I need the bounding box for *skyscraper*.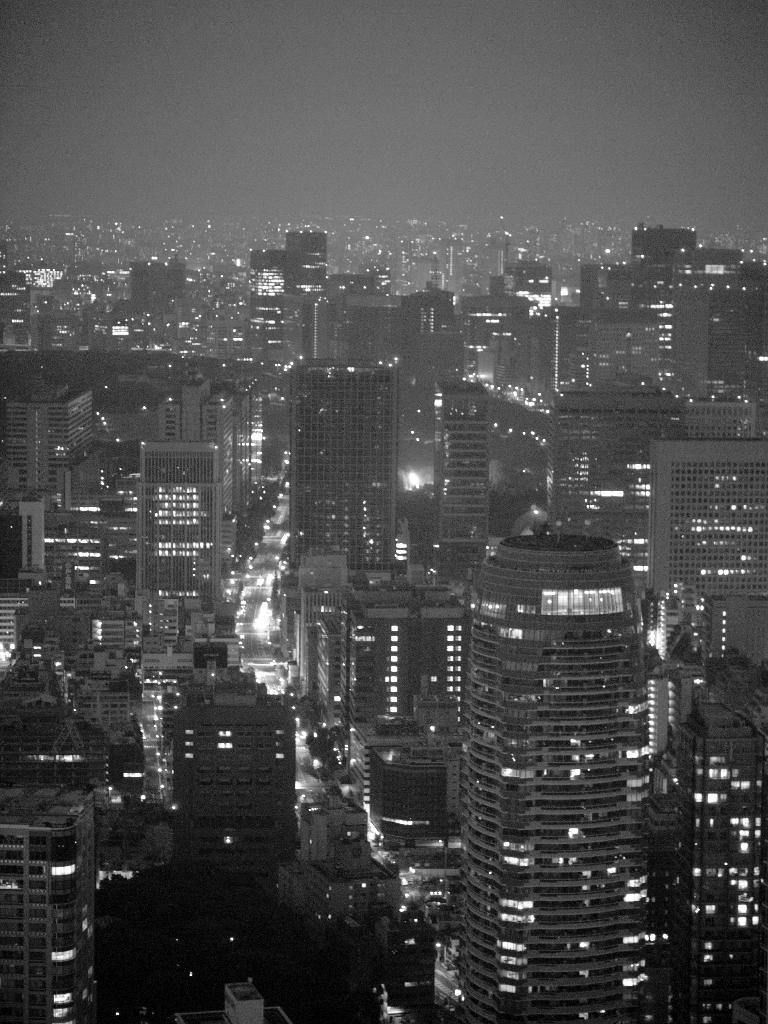
Here it is: l=563, t=312, r=677, b=401.
